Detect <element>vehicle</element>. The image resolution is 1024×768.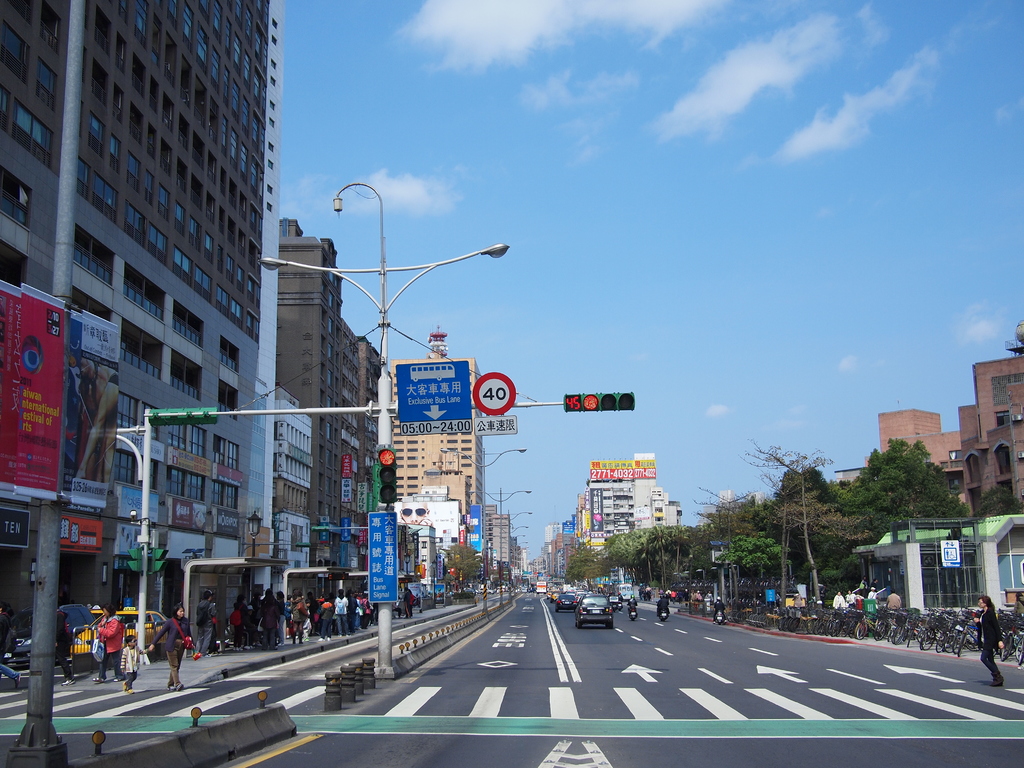
box=[714, 606, 725, 625].
